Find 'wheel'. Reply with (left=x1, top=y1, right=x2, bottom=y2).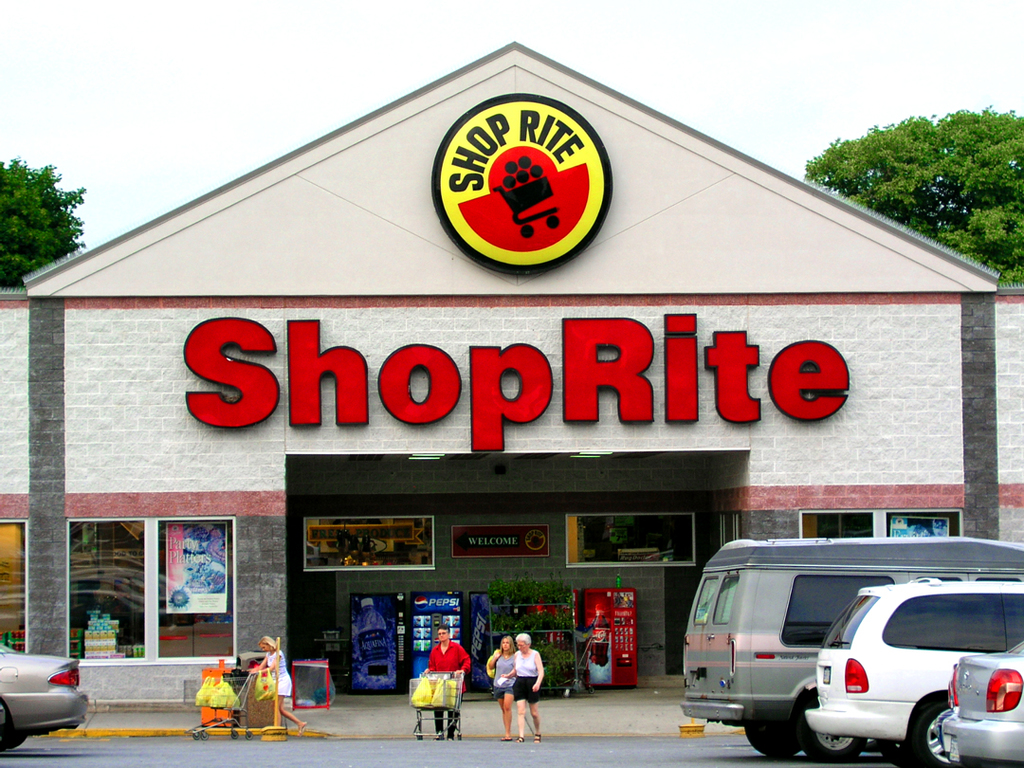
(left=804, top=692, right=864, bottom=764).
